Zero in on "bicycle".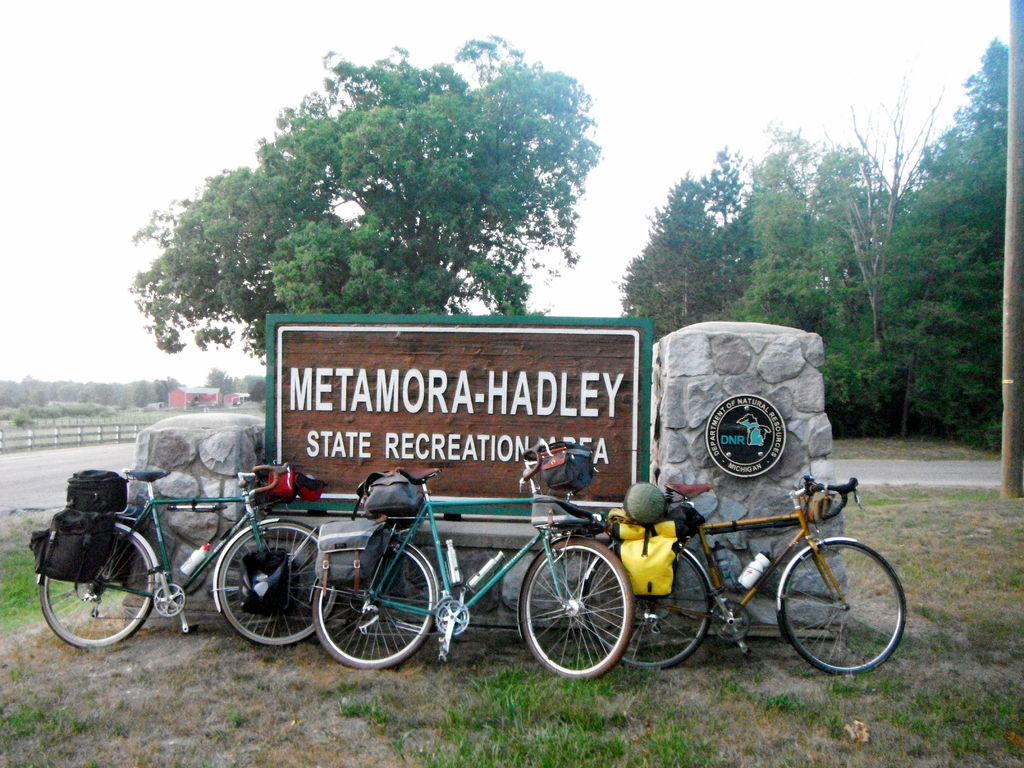
Zeroed in: <bbox>580, 474, 906, 675</bbox>.
